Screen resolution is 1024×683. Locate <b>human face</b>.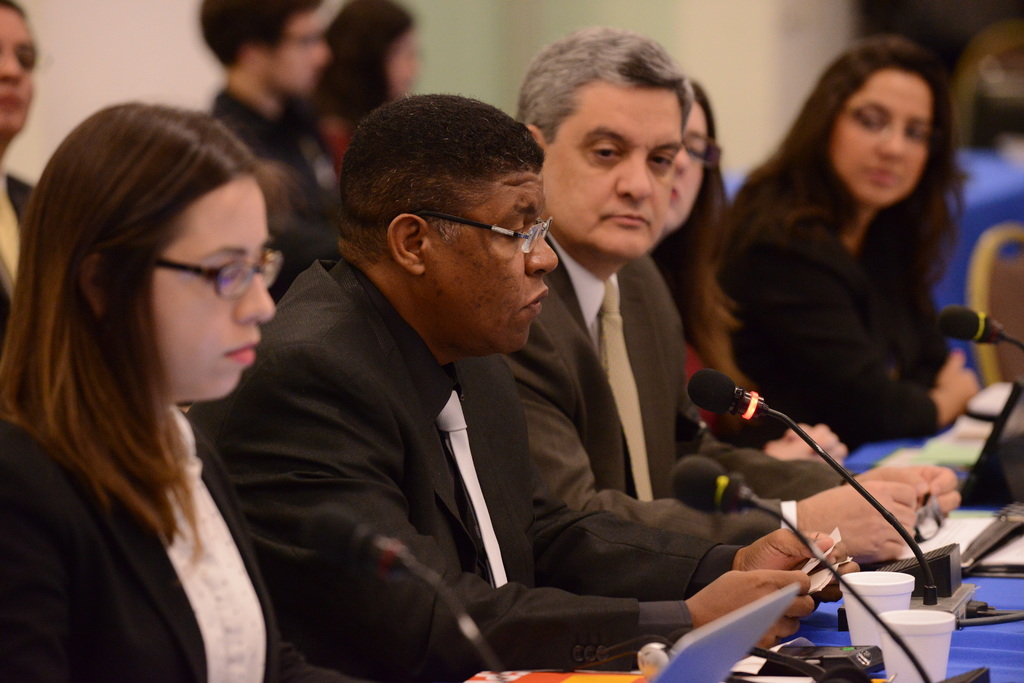
(387, 25, 414, 99).
